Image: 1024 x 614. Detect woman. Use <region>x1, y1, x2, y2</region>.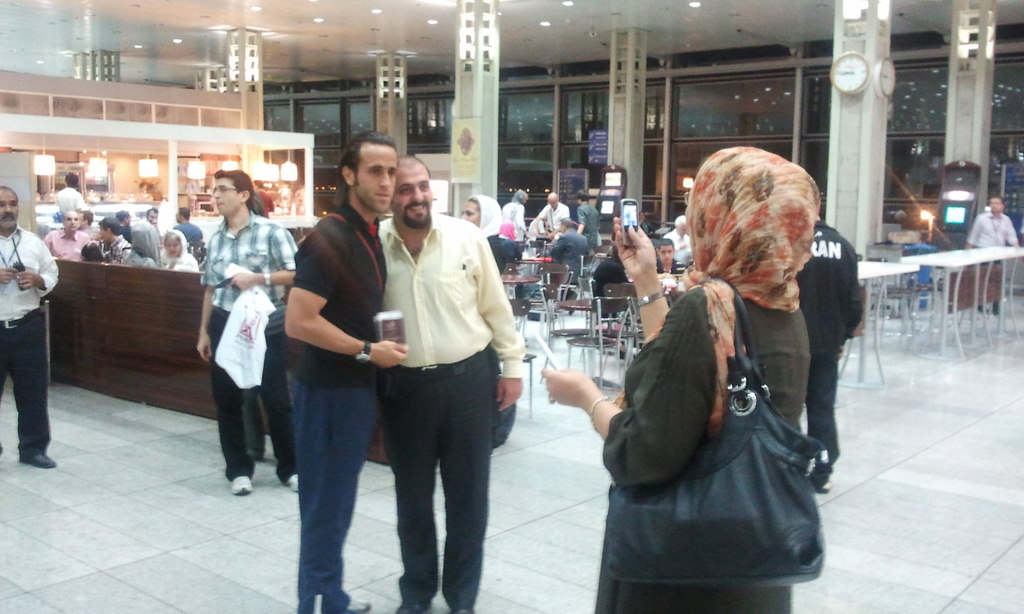
<region>456, 193, 522, 453</region>.
